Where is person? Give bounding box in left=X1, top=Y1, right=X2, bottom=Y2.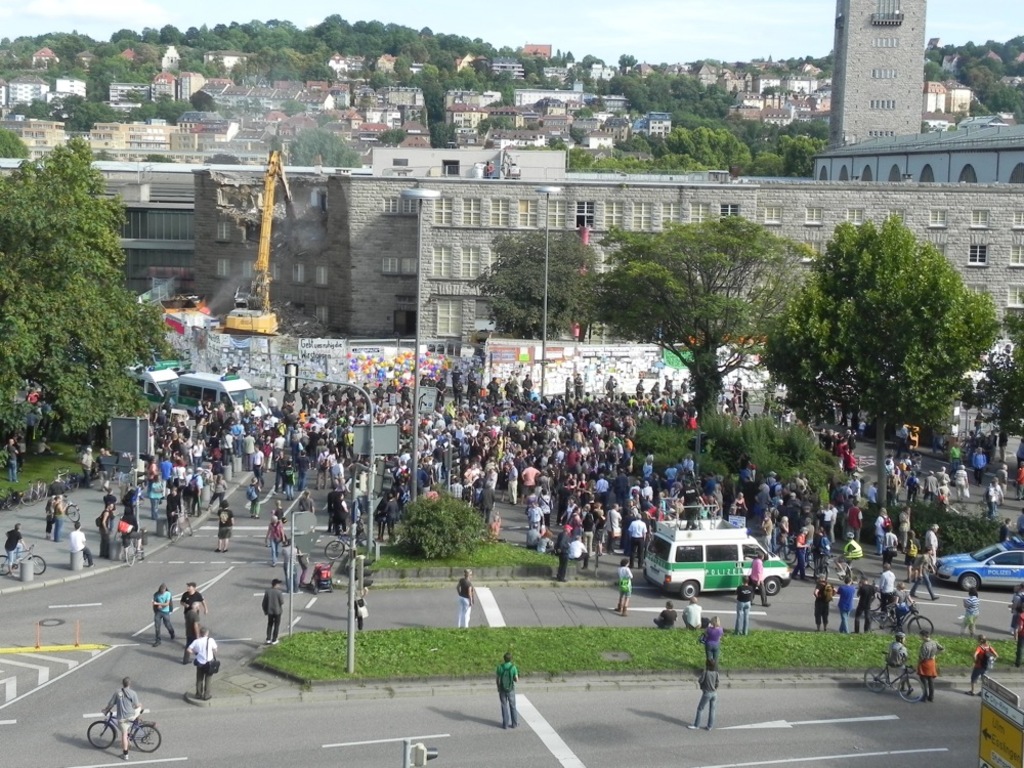
left=174, top=625, right=221, bottom=700.
